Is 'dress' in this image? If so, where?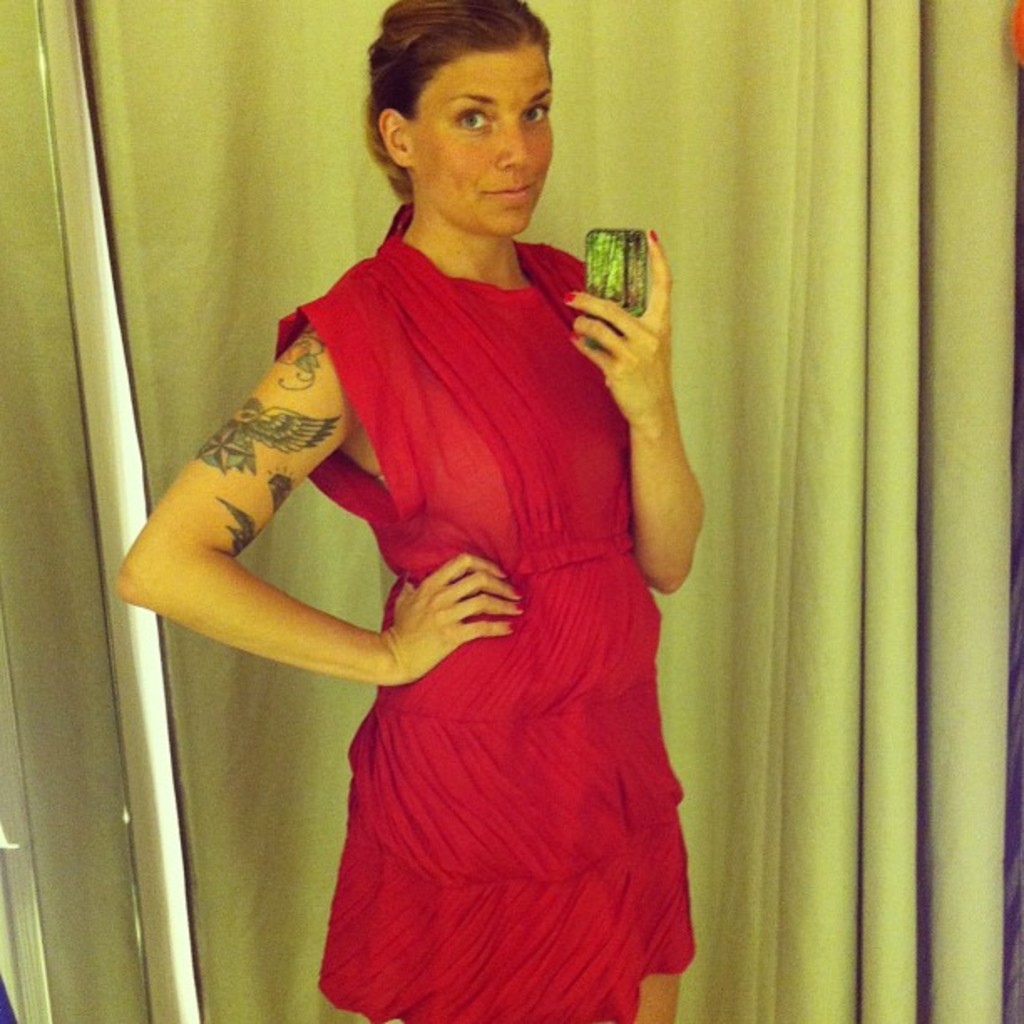
Yes, at region(268, 196, 703, 1022).
